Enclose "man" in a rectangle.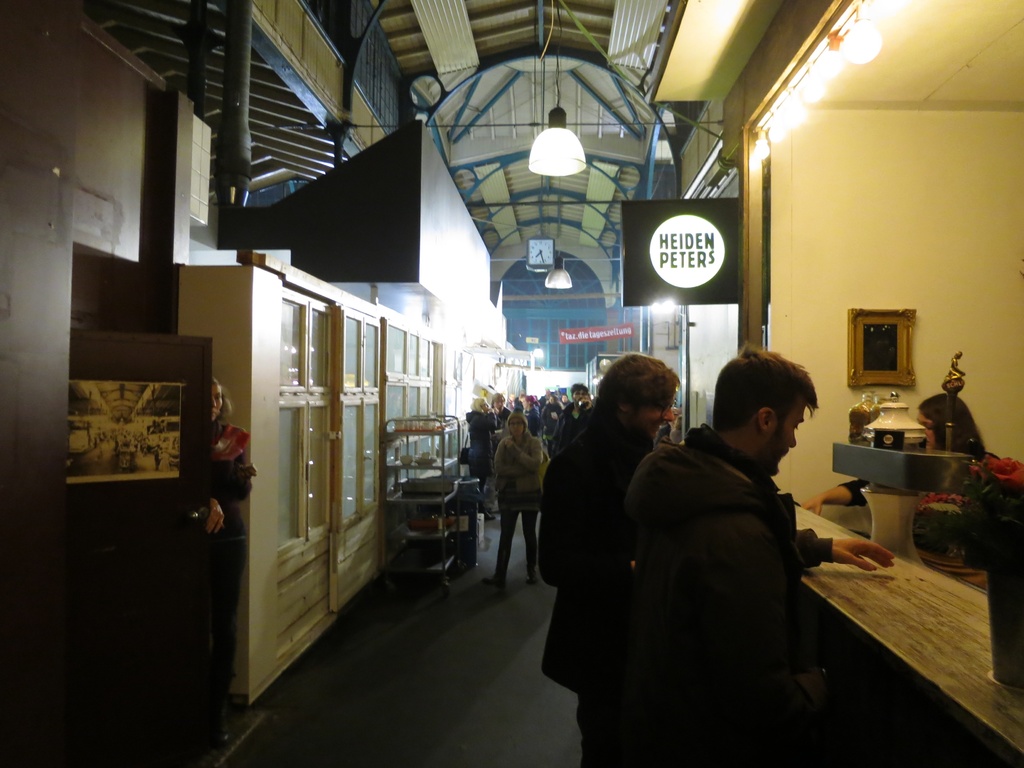
x1=535 y1=352 x2=677 y2=767.
